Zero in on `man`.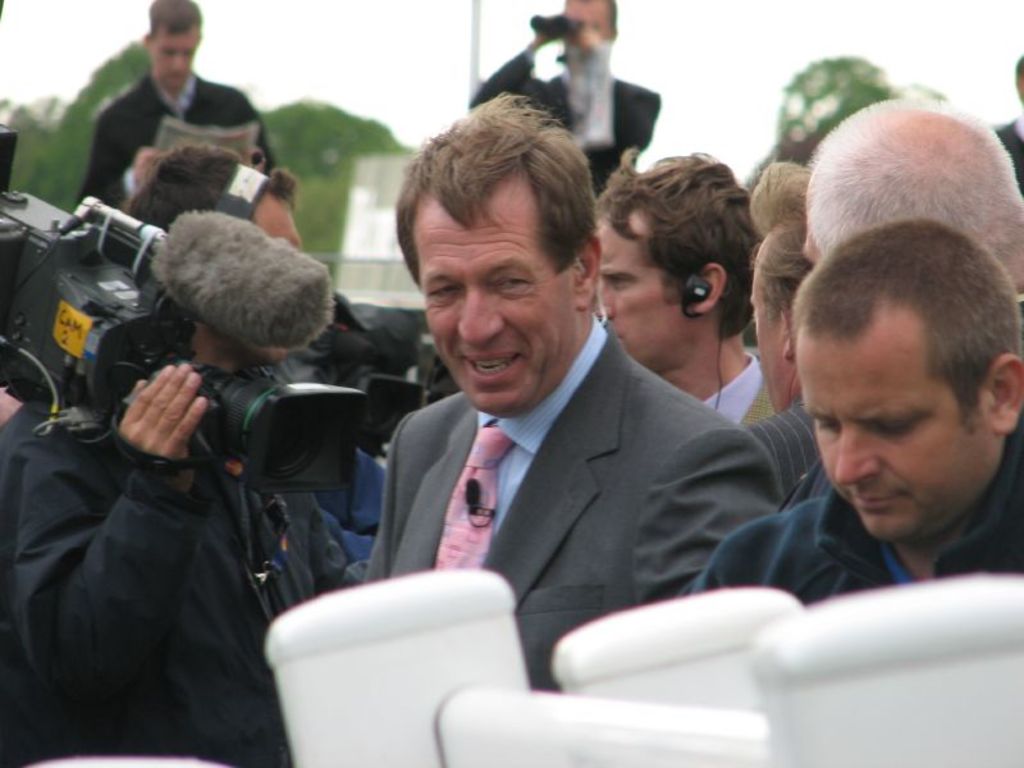
Zeroed in: 749:88:1023:488.
